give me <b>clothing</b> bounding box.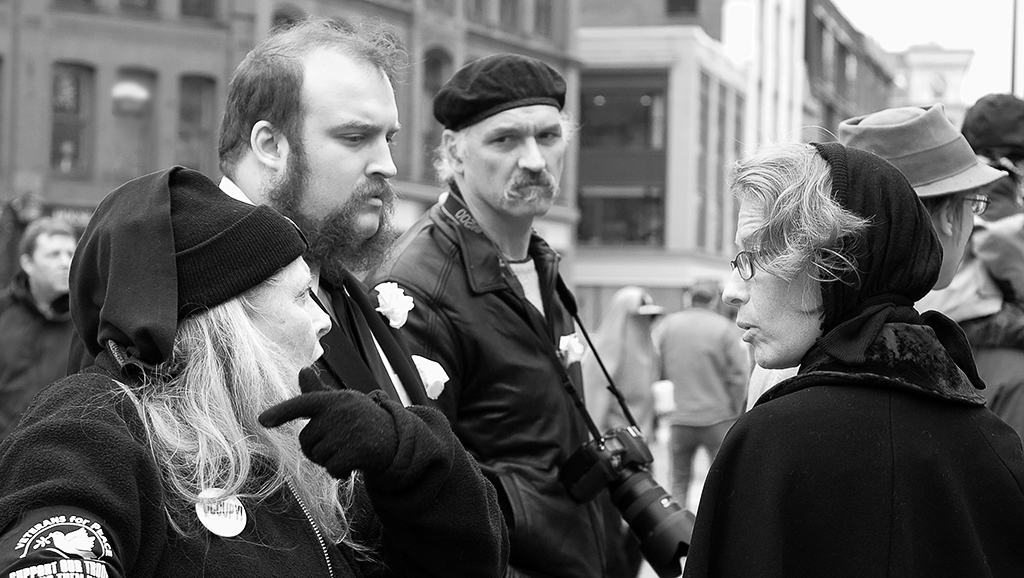
crop(313, 263, 437, 418).
